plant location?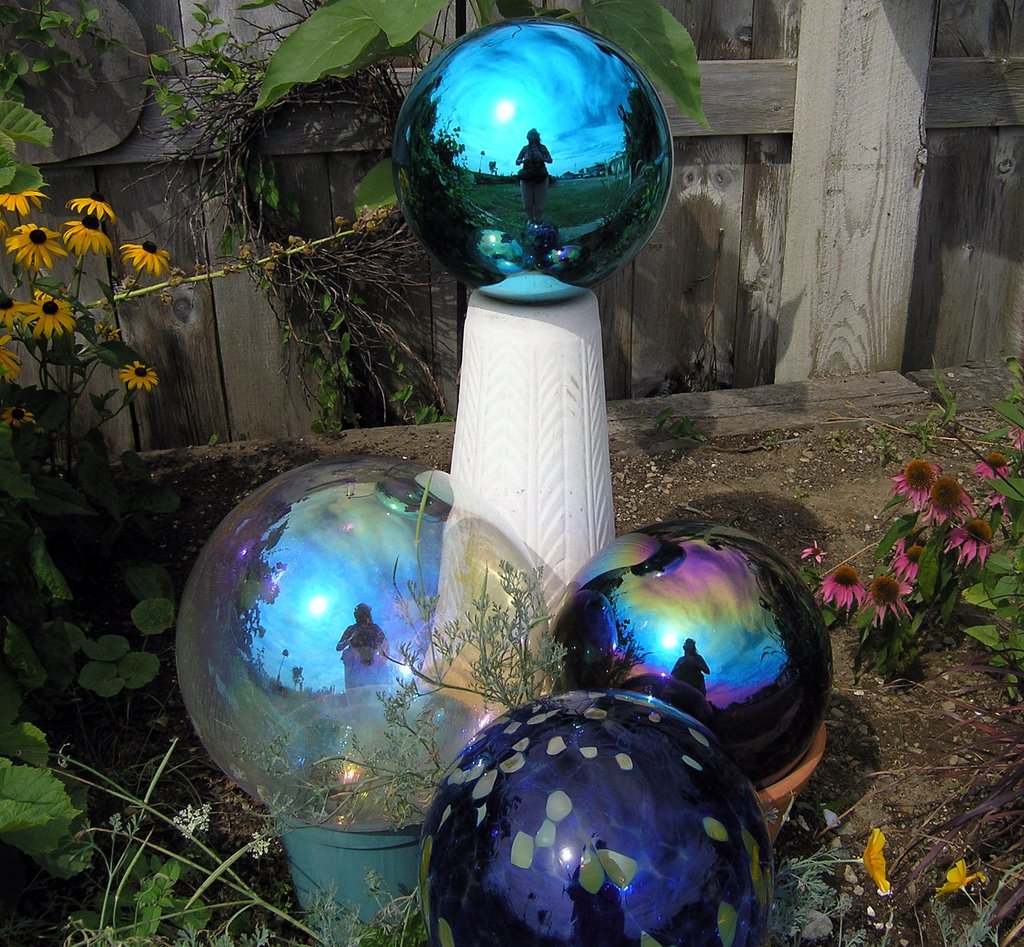
15/557/74/622
